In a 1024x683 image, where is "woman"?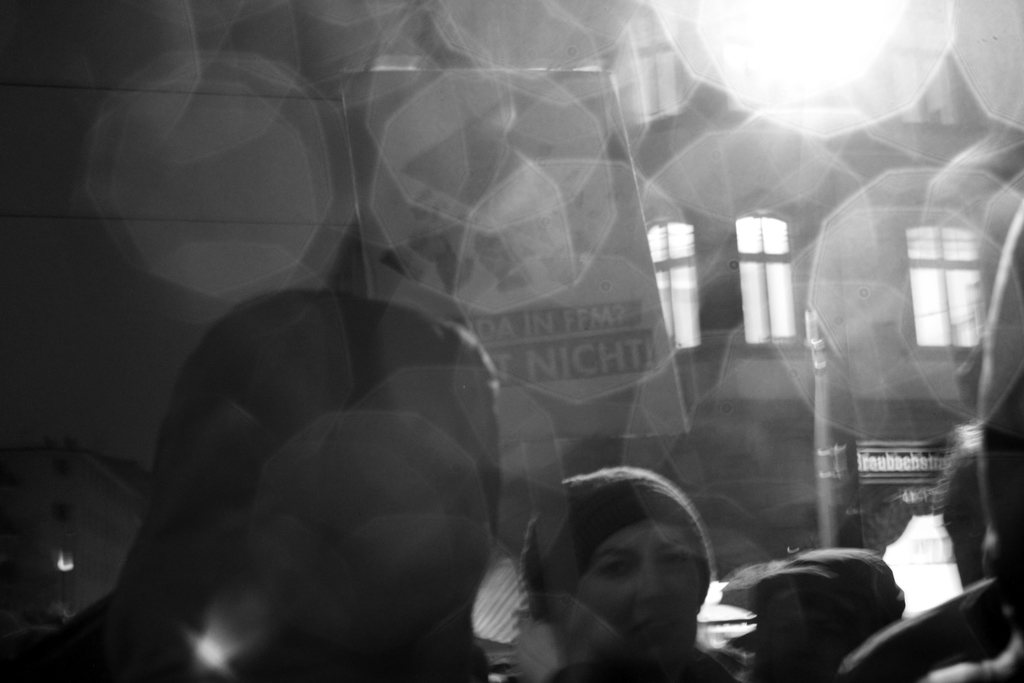
left=488, top=470, right=740, bottom=682.
